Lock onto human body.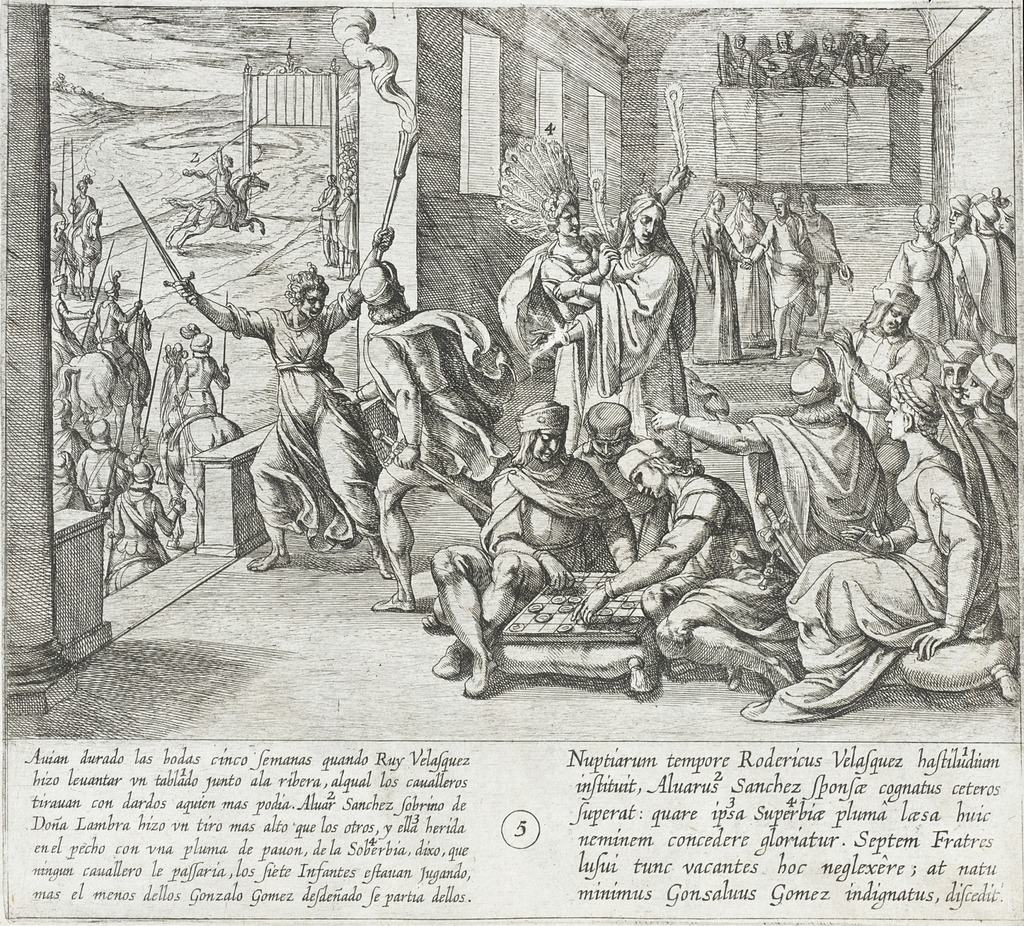
Locked: Rect(429, 402, 637, 690).
